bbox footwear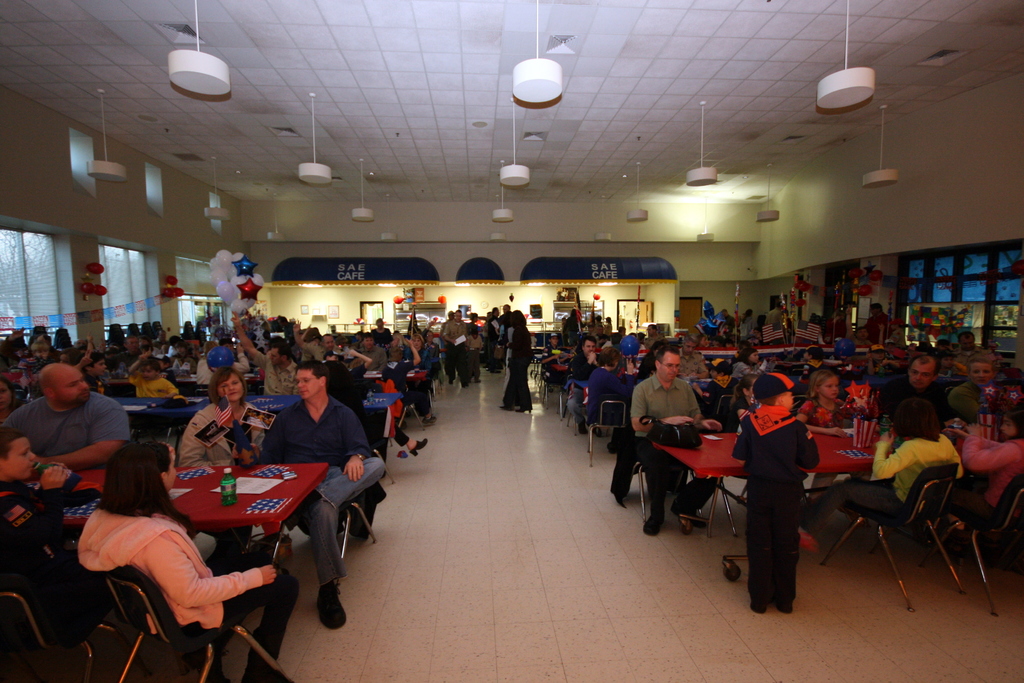
x1=405, y1=437, x2=430, y2=458
